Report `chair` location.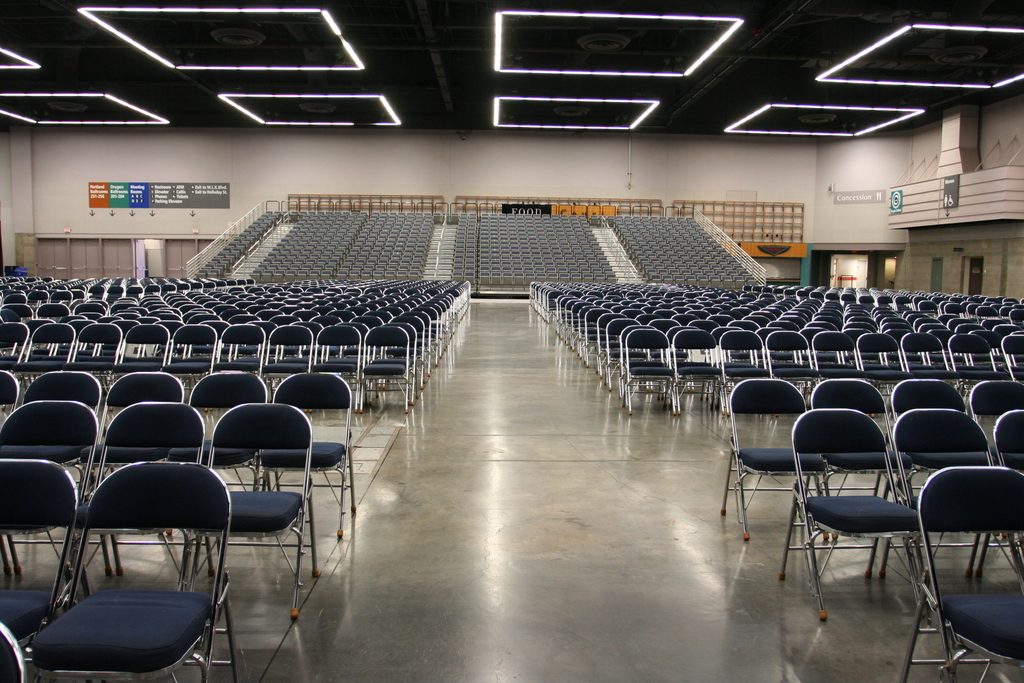
Report: select_region(907, 465, 1023, 682).
